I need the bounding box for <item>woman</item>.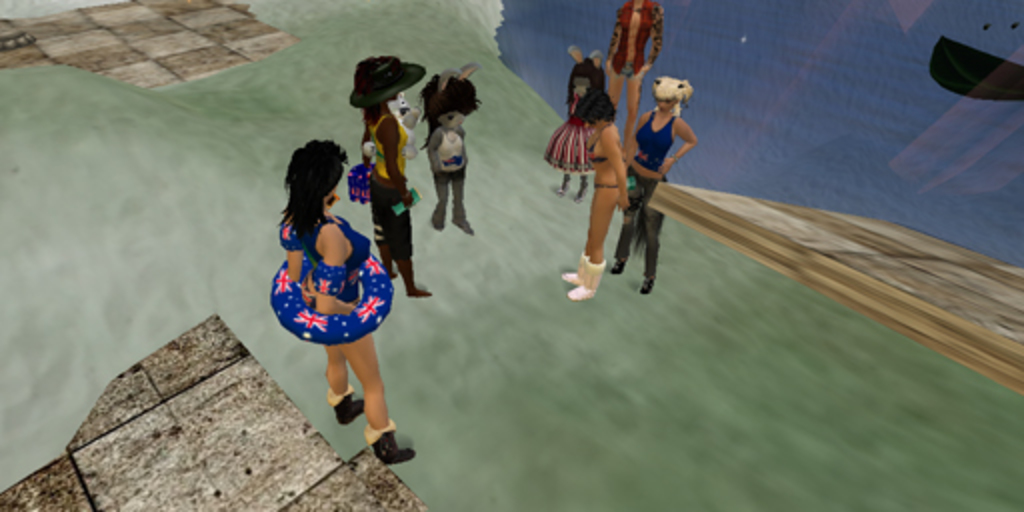
Here it is: <box>250,114,410,410</box>.
